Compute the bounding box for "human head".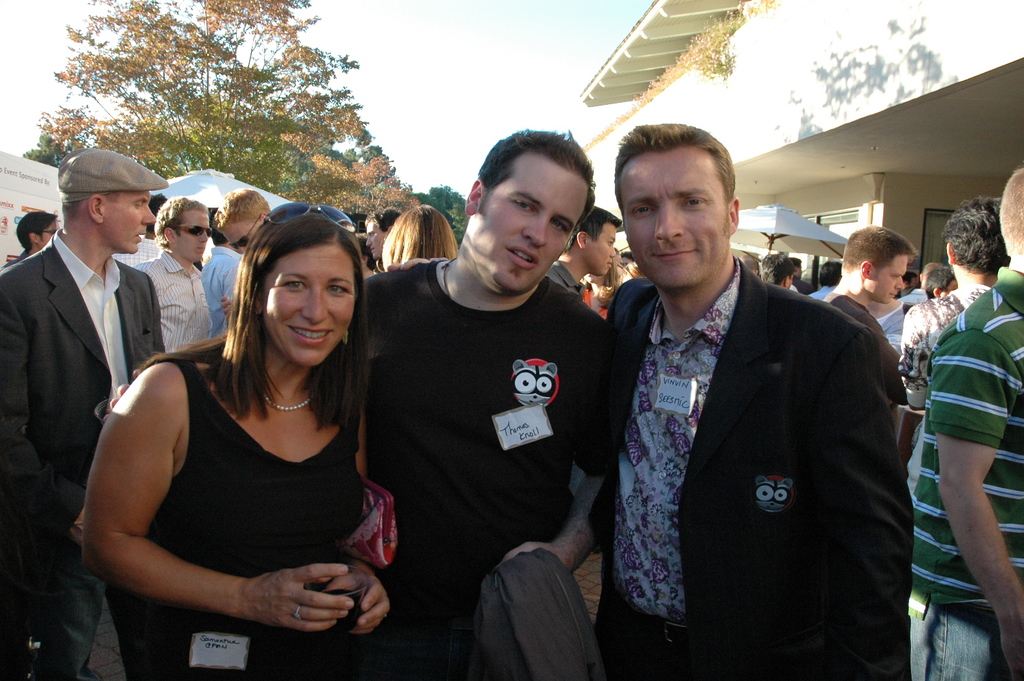
(x1=843, y1=221, x2=916, y2=304).
